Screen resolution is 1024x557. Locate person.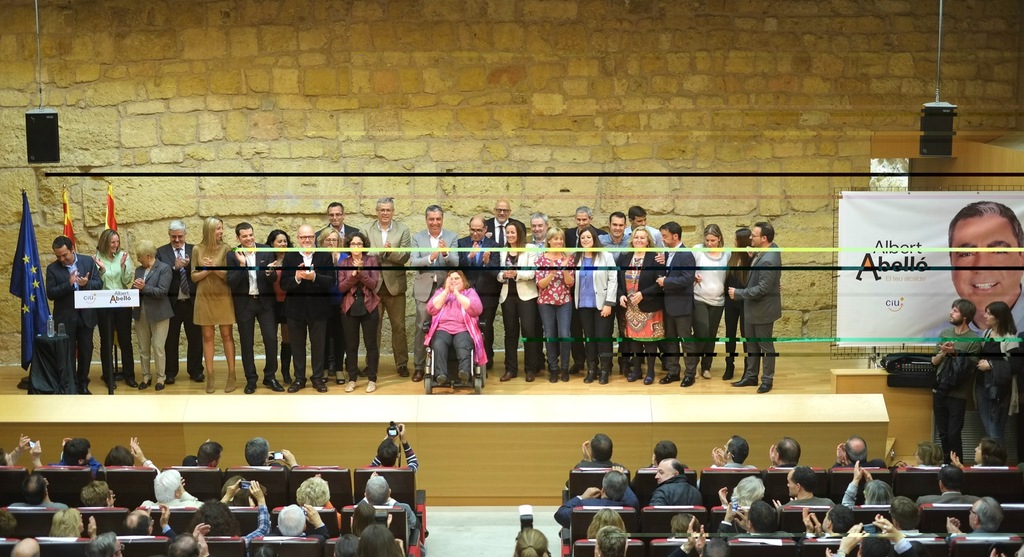
x1=362 y1=418 x2=435 y2=473.
